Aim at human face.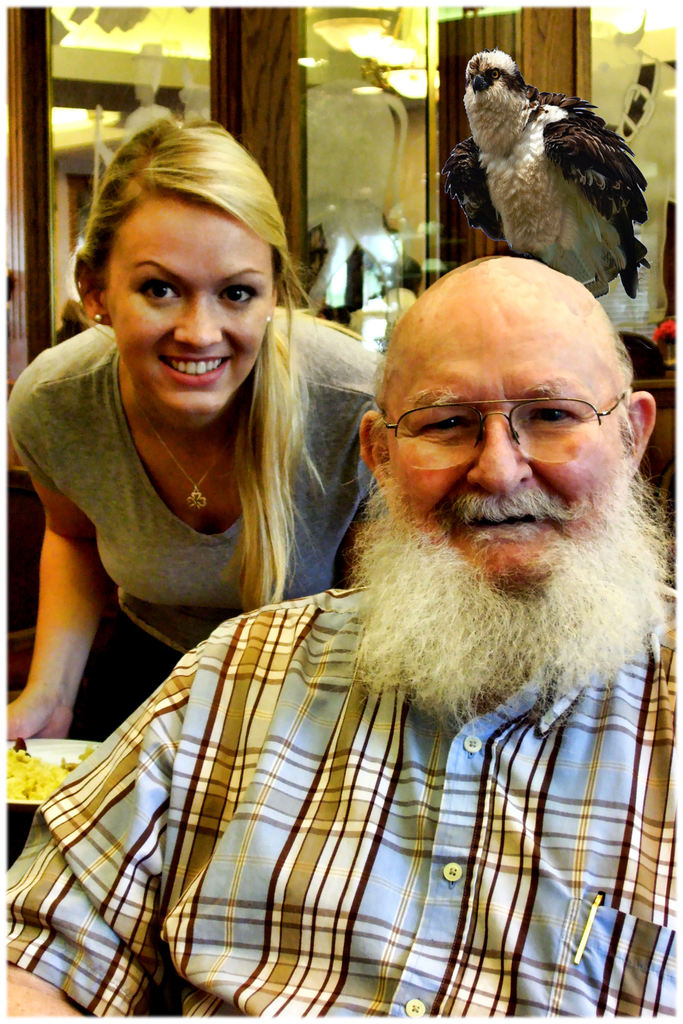
Aimed at (99, 197, 275, 417).
